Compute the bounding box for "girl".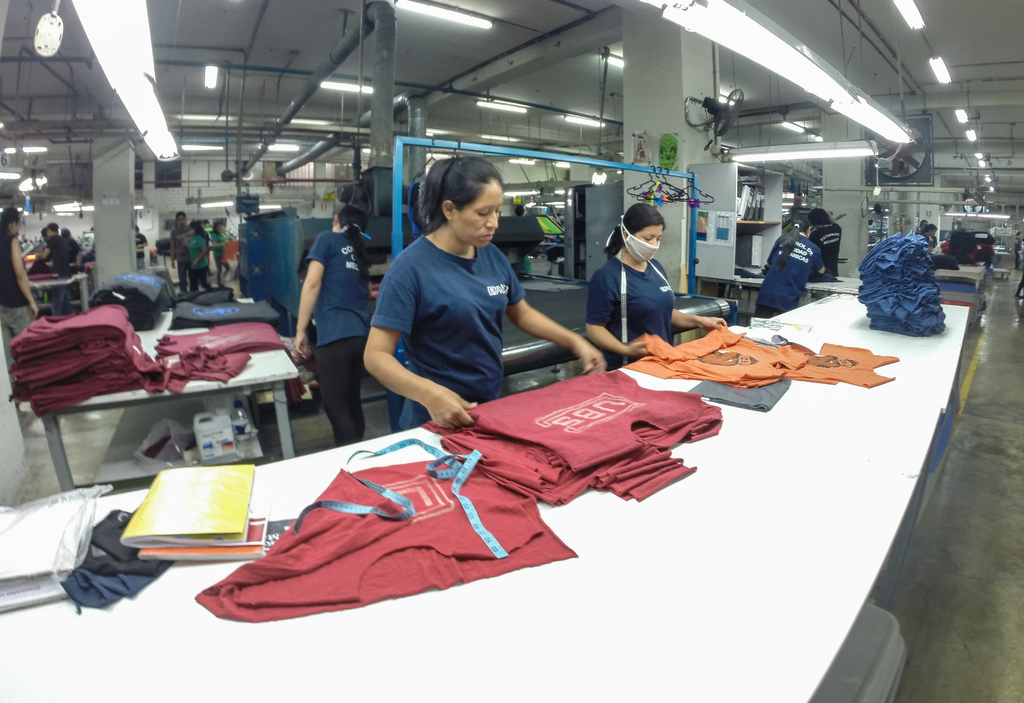
<box>3,193,42,396</box>.
